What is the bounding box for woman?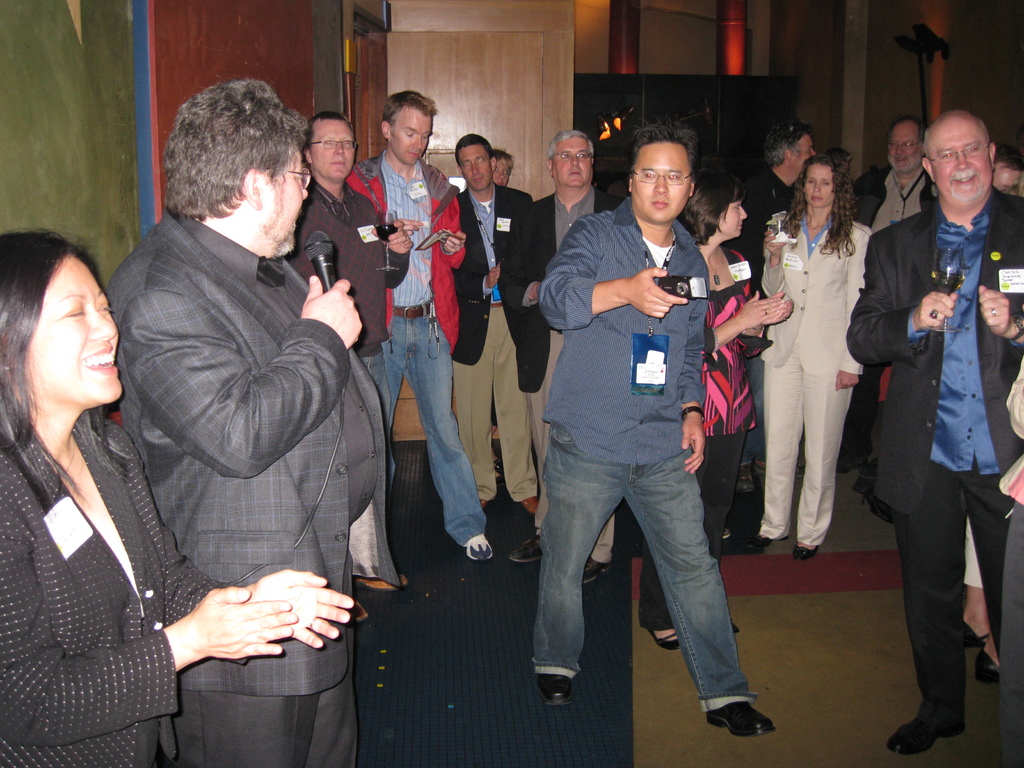
x1=1, y1=173, x2=184, y2=767.
